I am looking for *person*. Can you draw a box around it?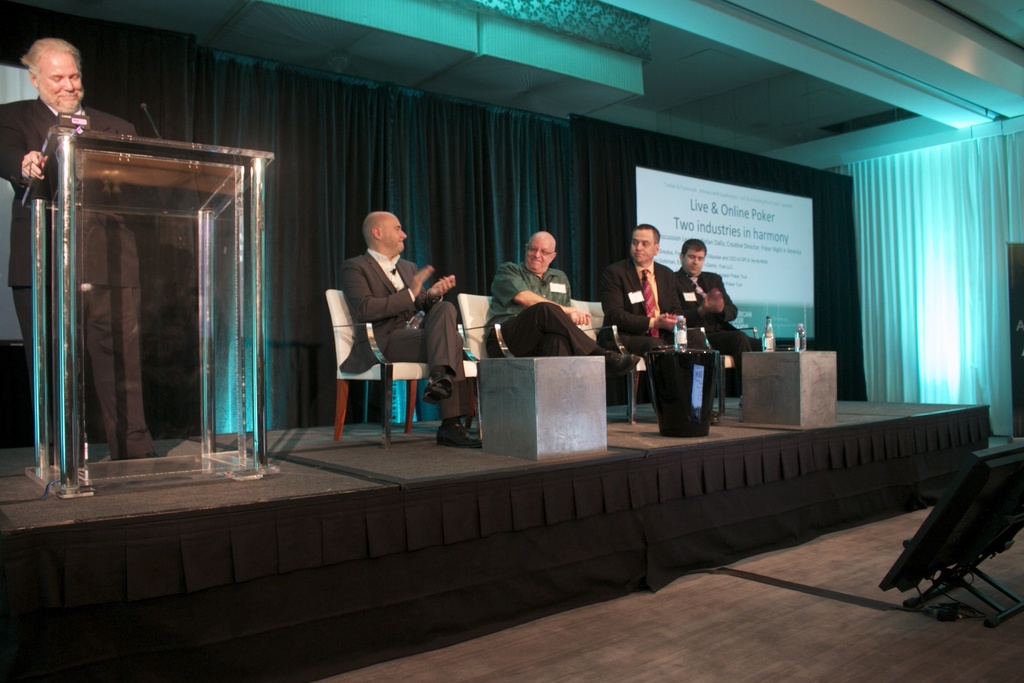
Sure, the bounding box is detection(676, 238, 760, 399).
